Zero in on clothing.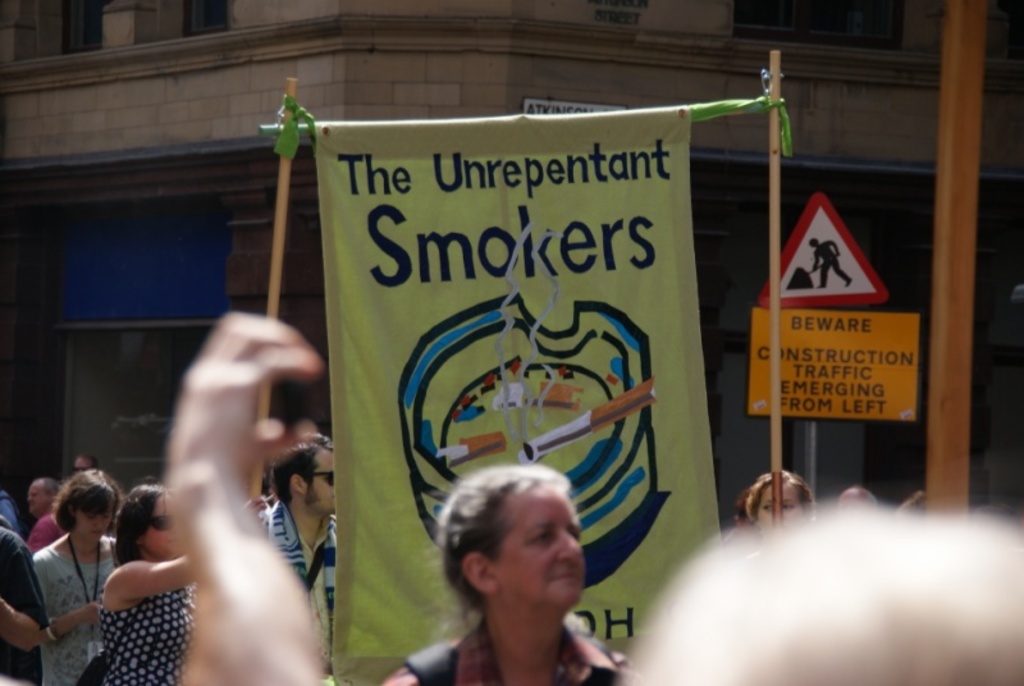
Zeroed in: rect(379, 603, 641, 685).
